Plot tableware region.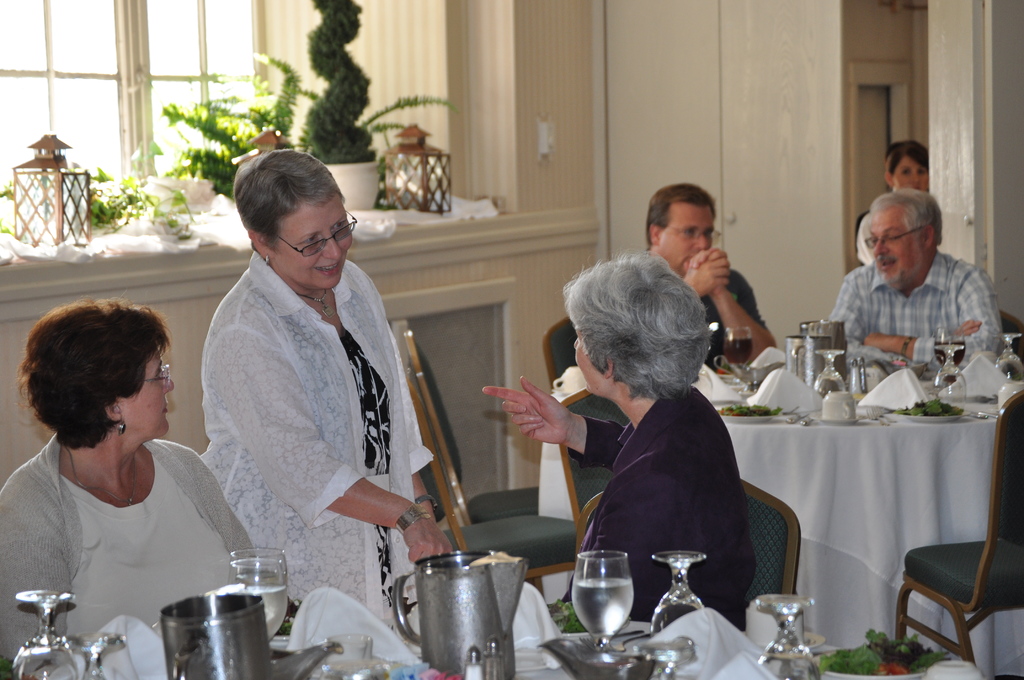
Plotted at {"left": 723, "top": 324, "right": 755, "bottom": 366}.
